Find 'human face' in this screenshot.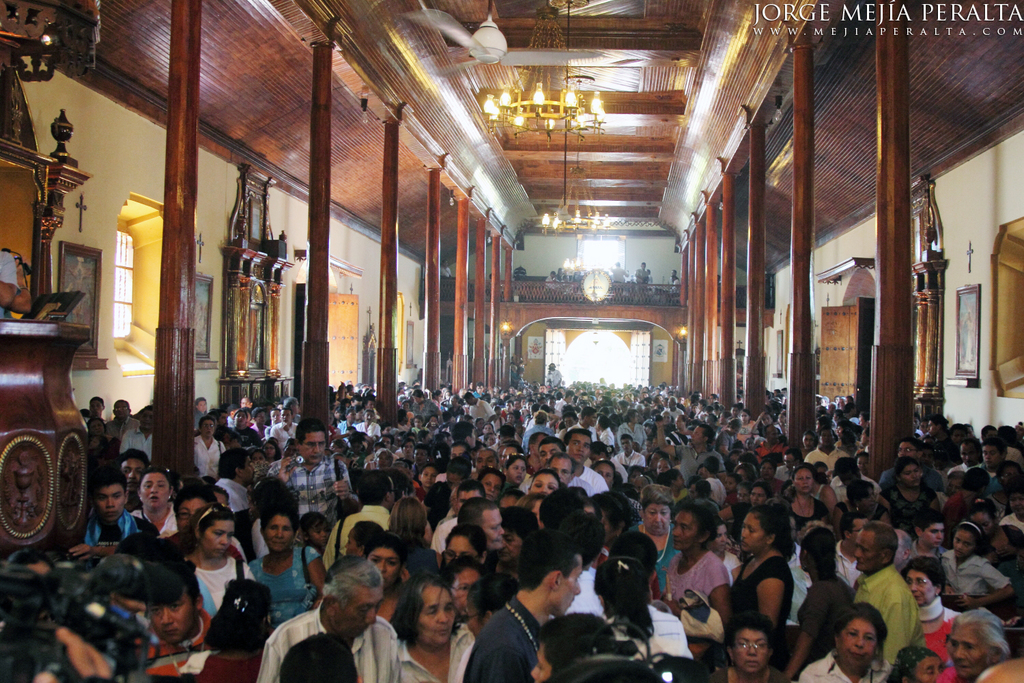
The bounding box for 'human face' is detection(199, 418, 215, 438).
